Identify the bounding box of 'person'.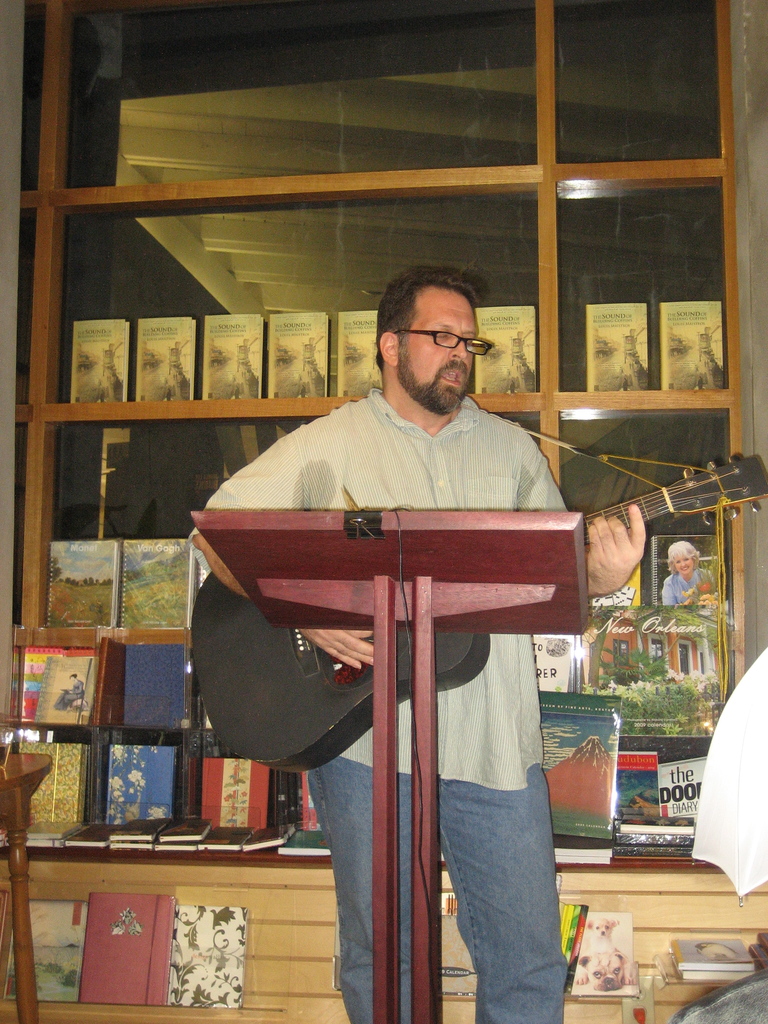
crop(662, 540, 712, 604).
